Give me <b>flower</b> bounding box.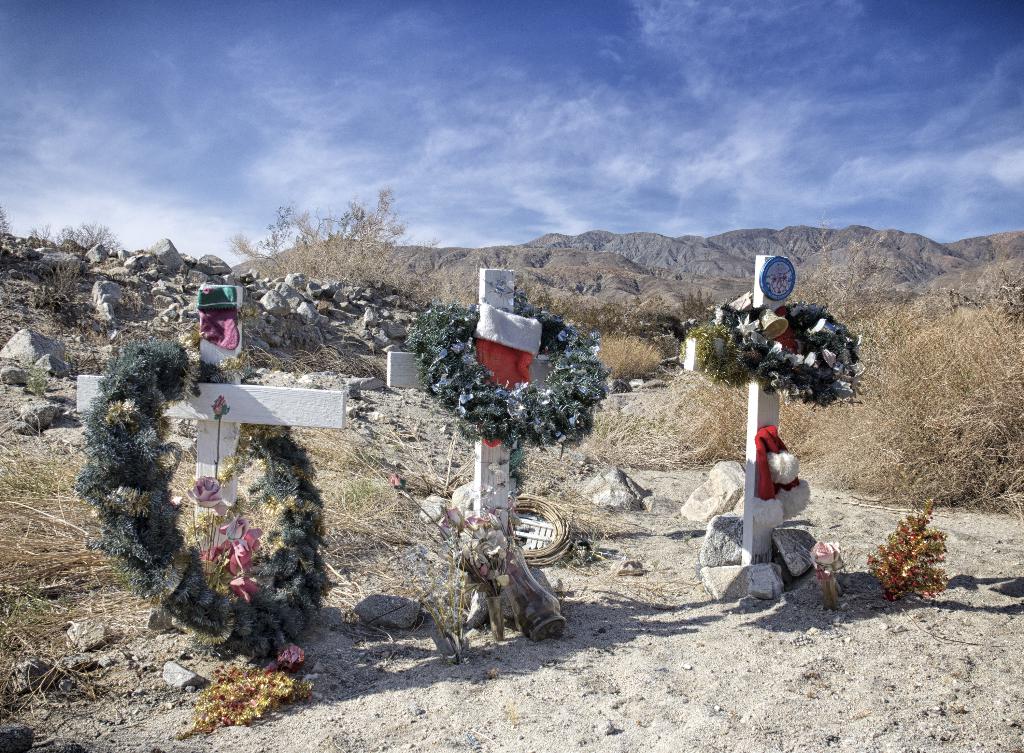
box=[186, 476, 223, 511].
